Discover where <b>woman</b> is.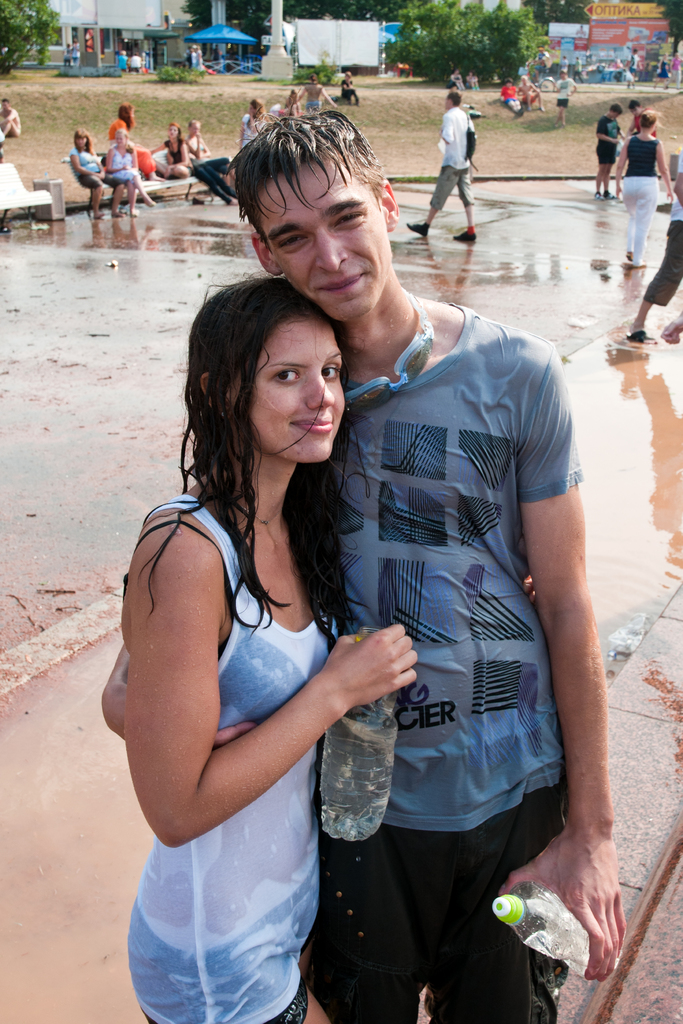
Discovered at 448, 69, 466, 92.
